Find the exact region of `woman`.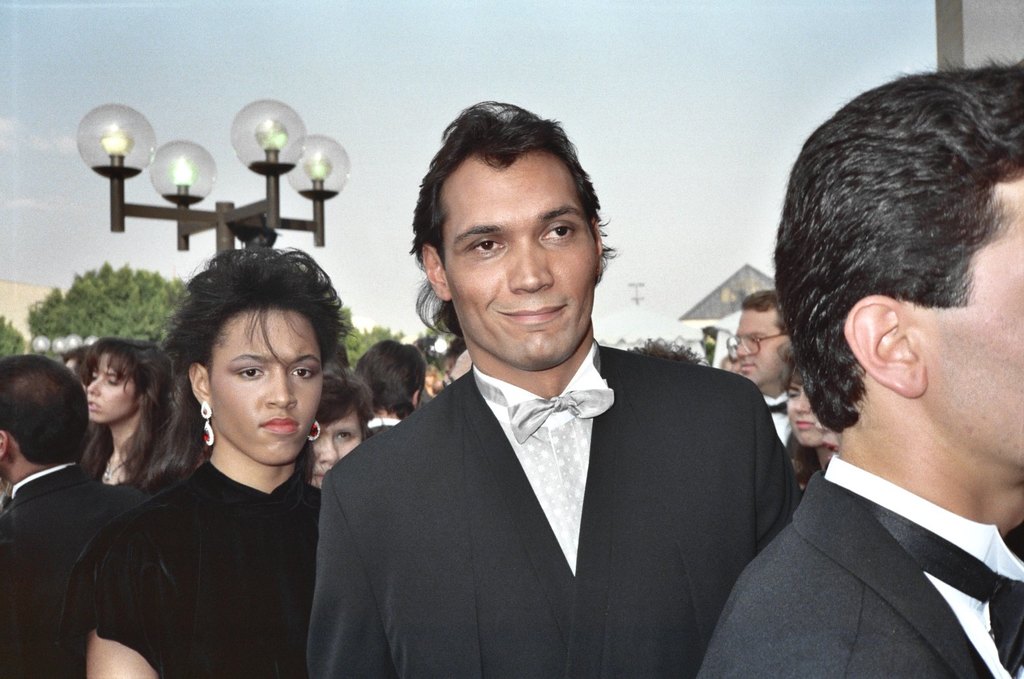
Exact region: <bbox>67, 244, 333, 678</bbox>.
